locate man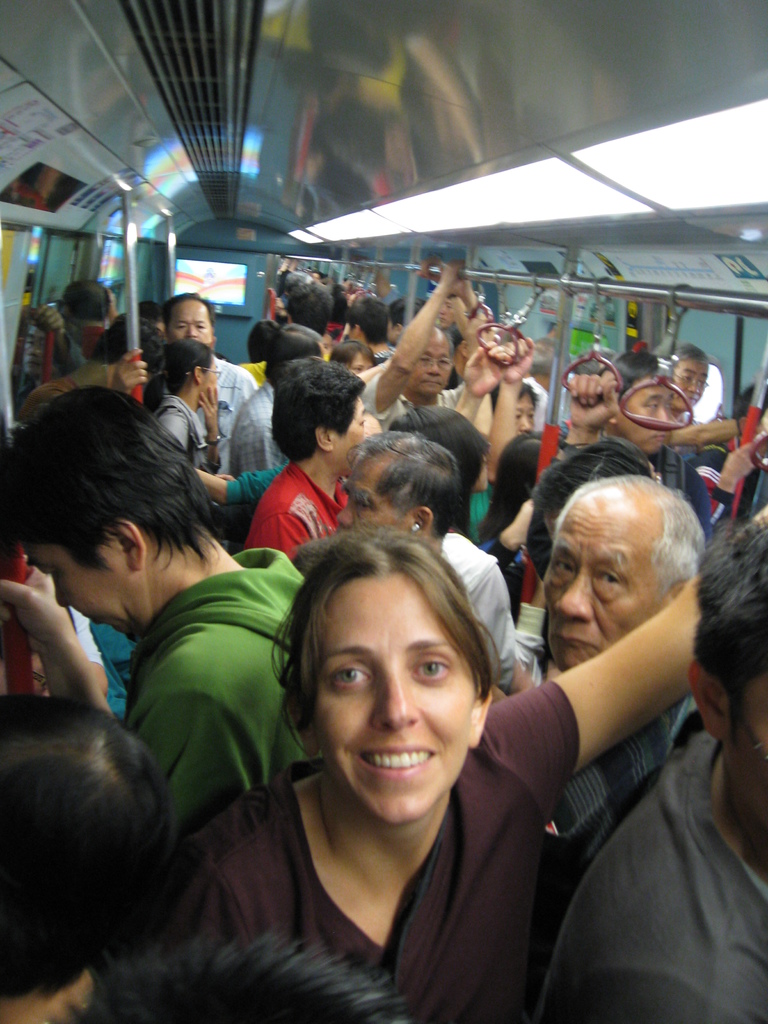
bbox=[330, 433, 451, 552]
